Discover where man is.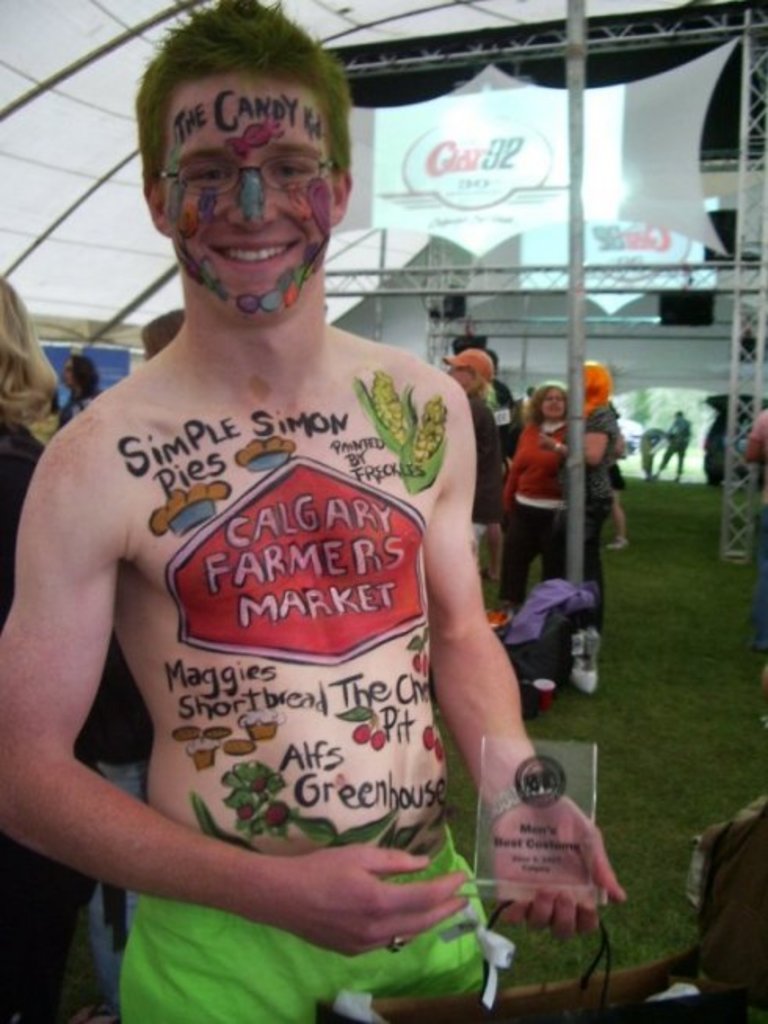
Discovered at x1=0 y1=0 x2=649 y2=1022.
